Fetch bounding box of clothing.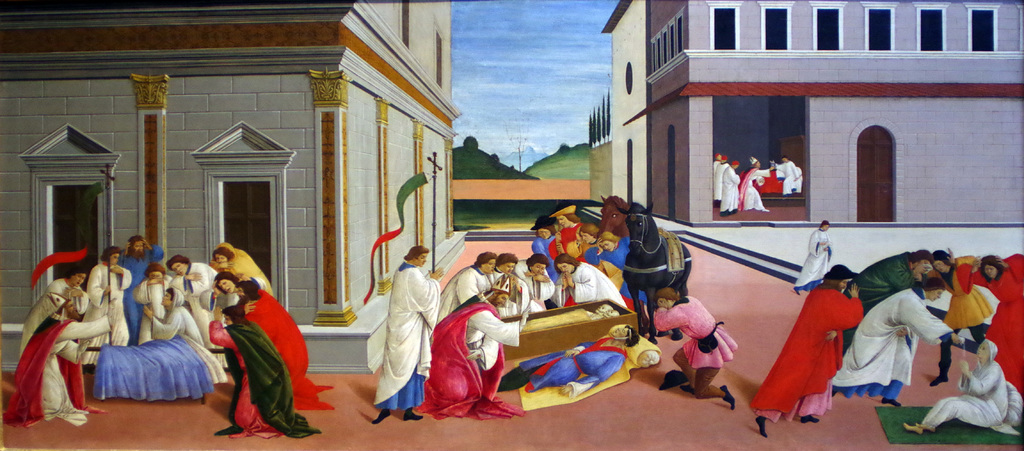
Bbox: BBox(83, 262, 127, 372).
